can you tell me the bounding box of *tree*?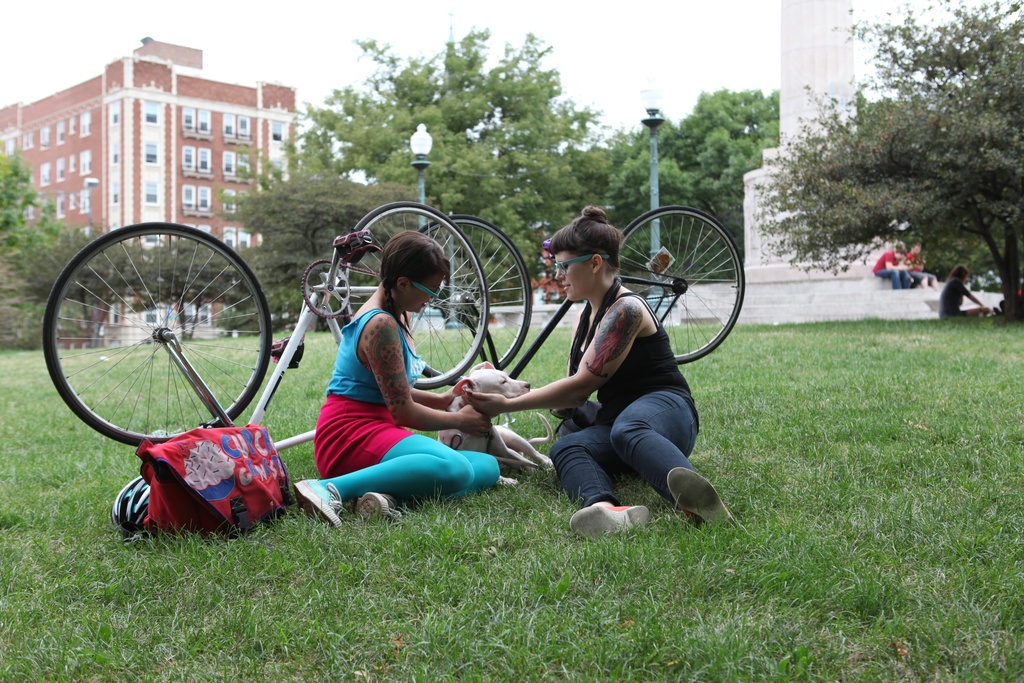
[192, 21, 596, 281].
